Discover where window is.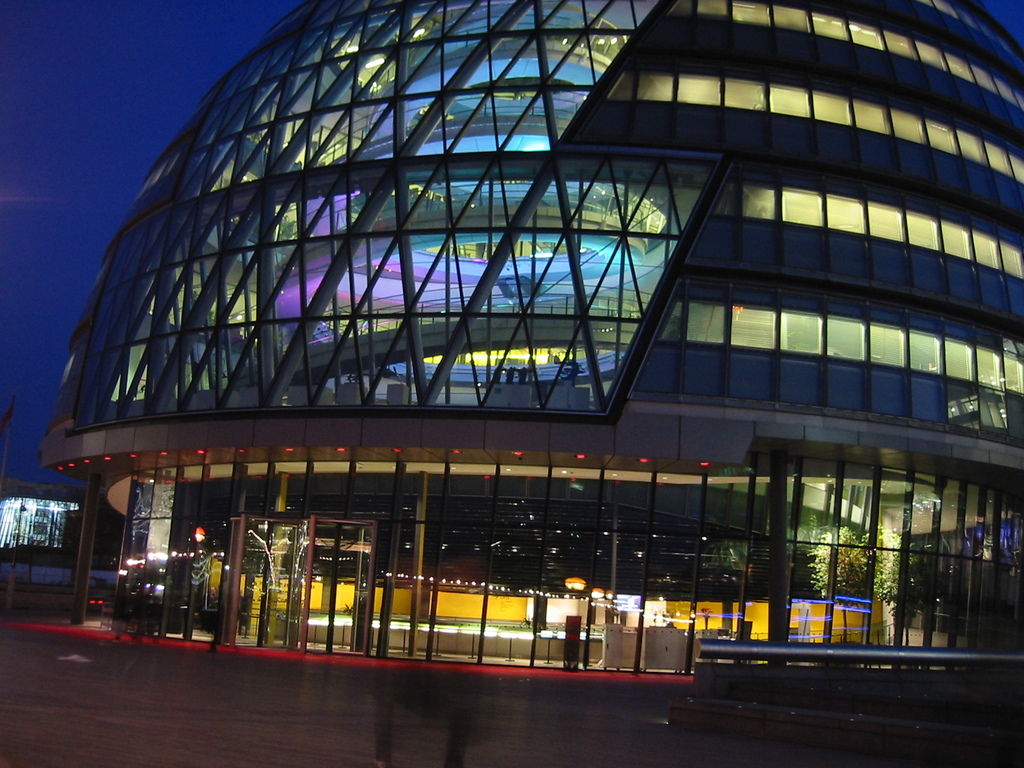
Discovered at bbox(946, 59, 972, 83).
